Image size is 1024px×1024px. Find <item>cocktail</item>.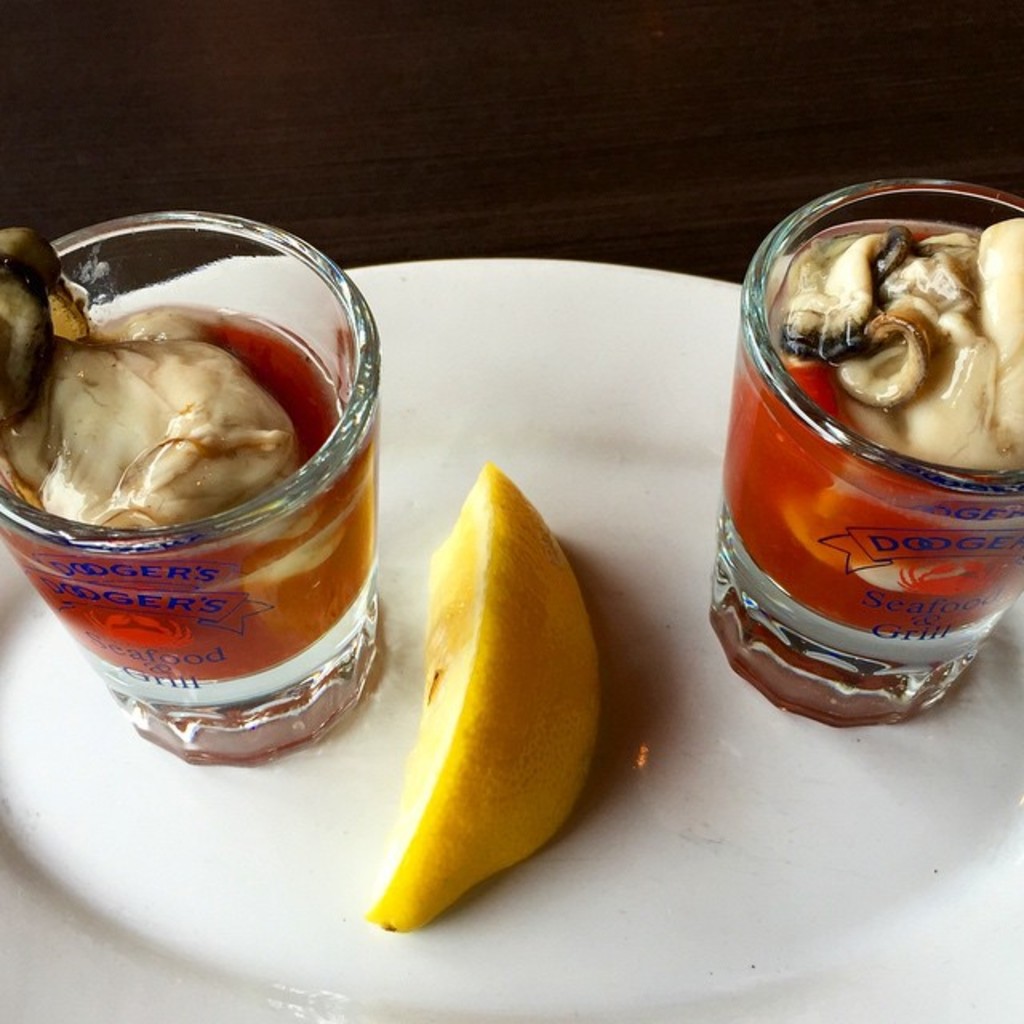
(x1=701, y1=187, x2=1022, y2=730).
